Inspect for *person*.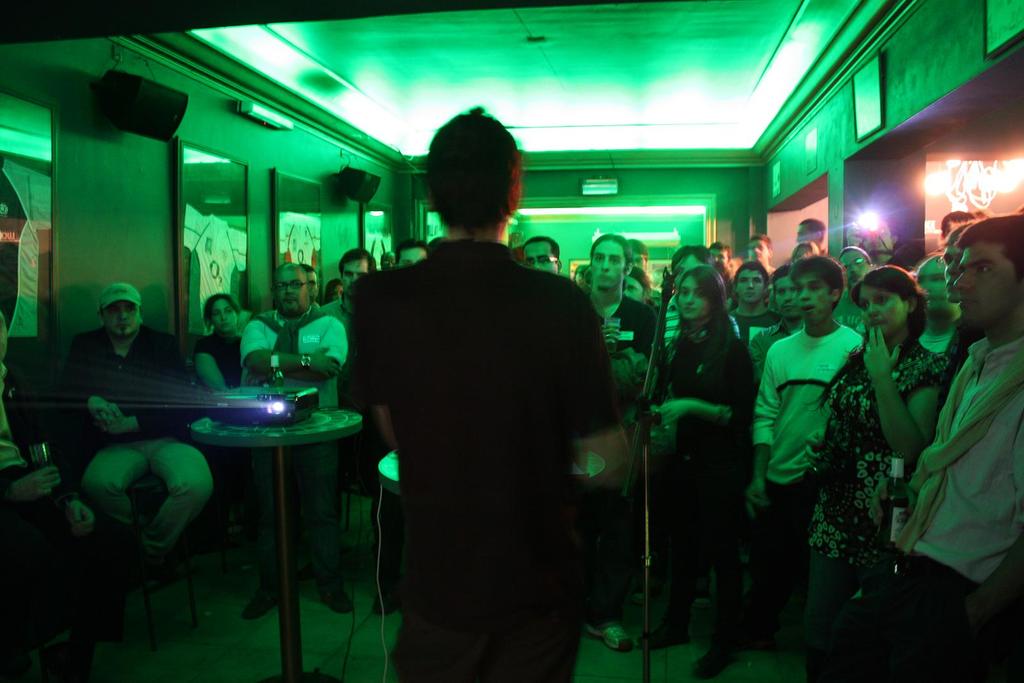
Inspection: box(397, 237, 426, 266).
